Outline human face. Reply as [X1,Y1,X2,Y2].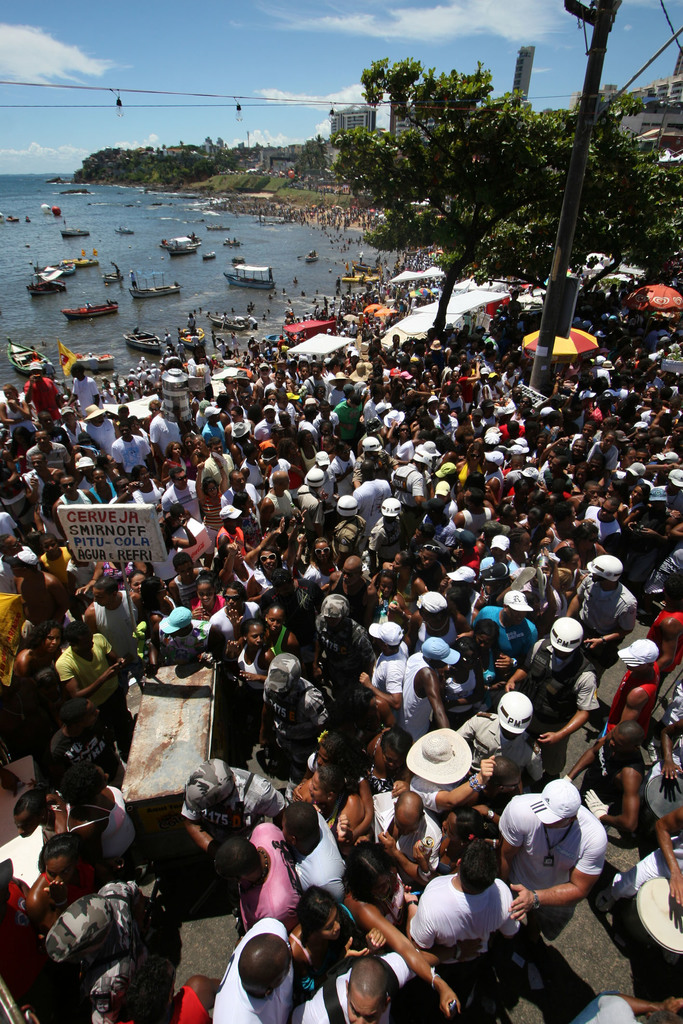
[543,449,557,463].
